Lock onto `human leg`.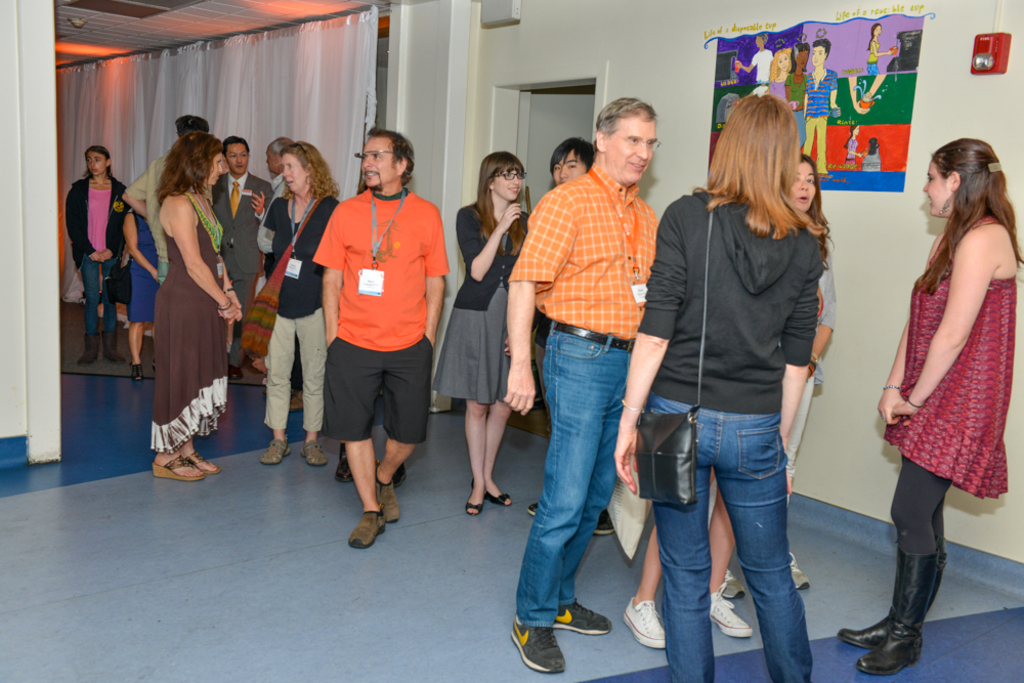
Locked: {"left": 657, "top": 394, "right": 717, "bottom": 682}.
